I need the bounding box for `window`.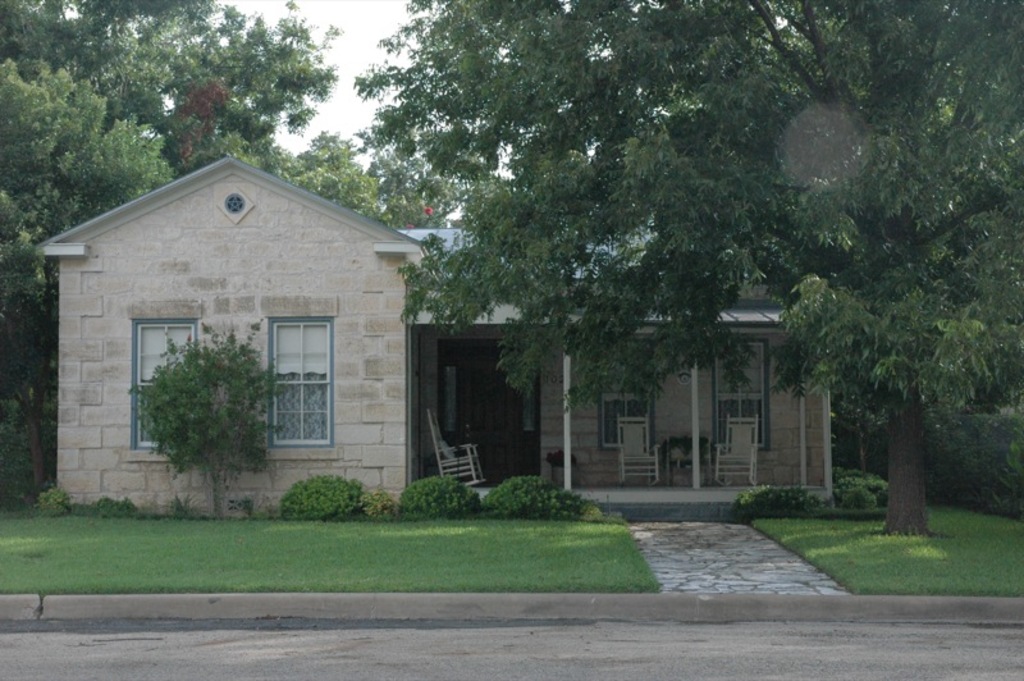
Here it is: pyautogui.locateOnScreen(260, 308, 319, 457).
